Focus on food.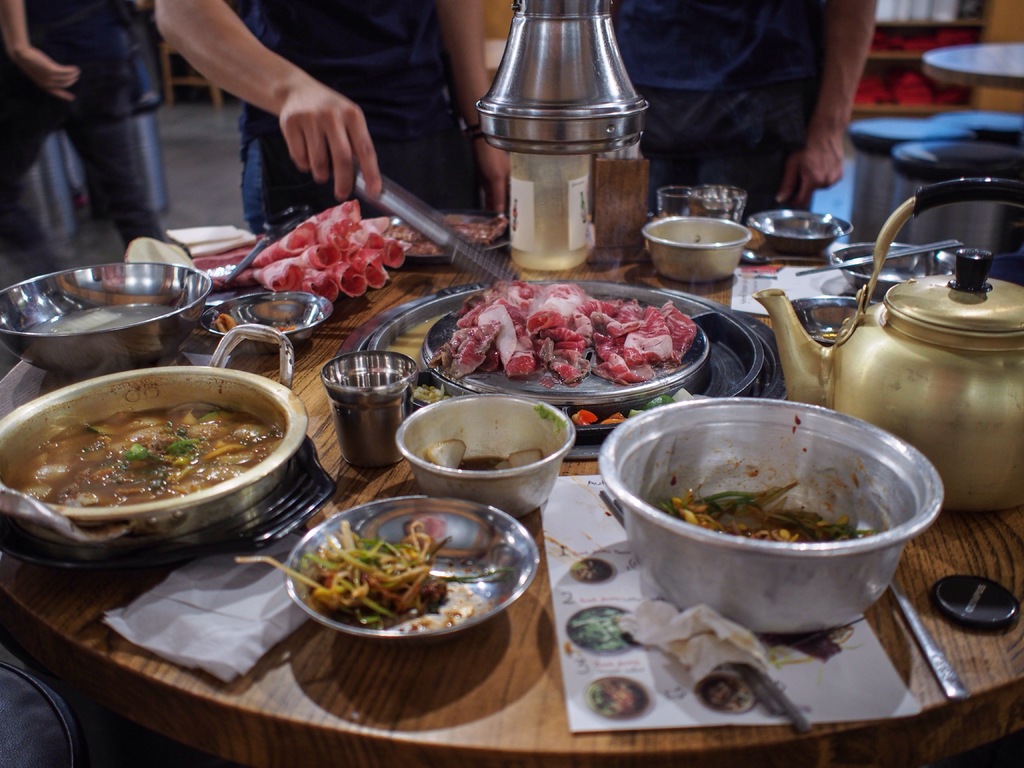
Focused at region(588, 674, 648, 711).
